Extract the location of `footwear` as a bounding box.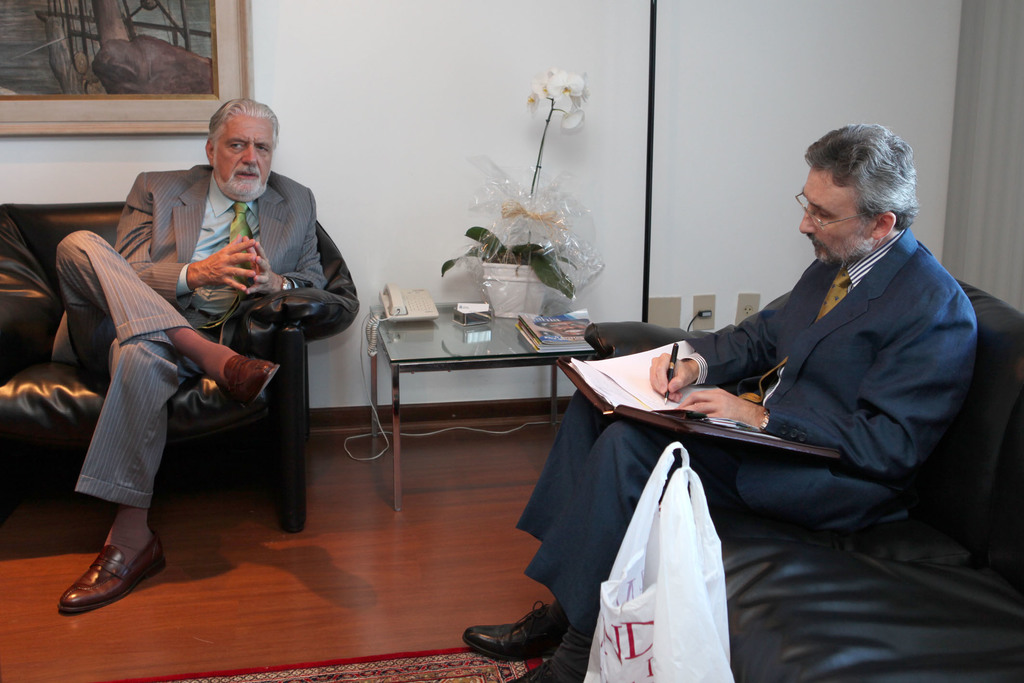
x1=226 y1=355 x2=281 y2=411.
